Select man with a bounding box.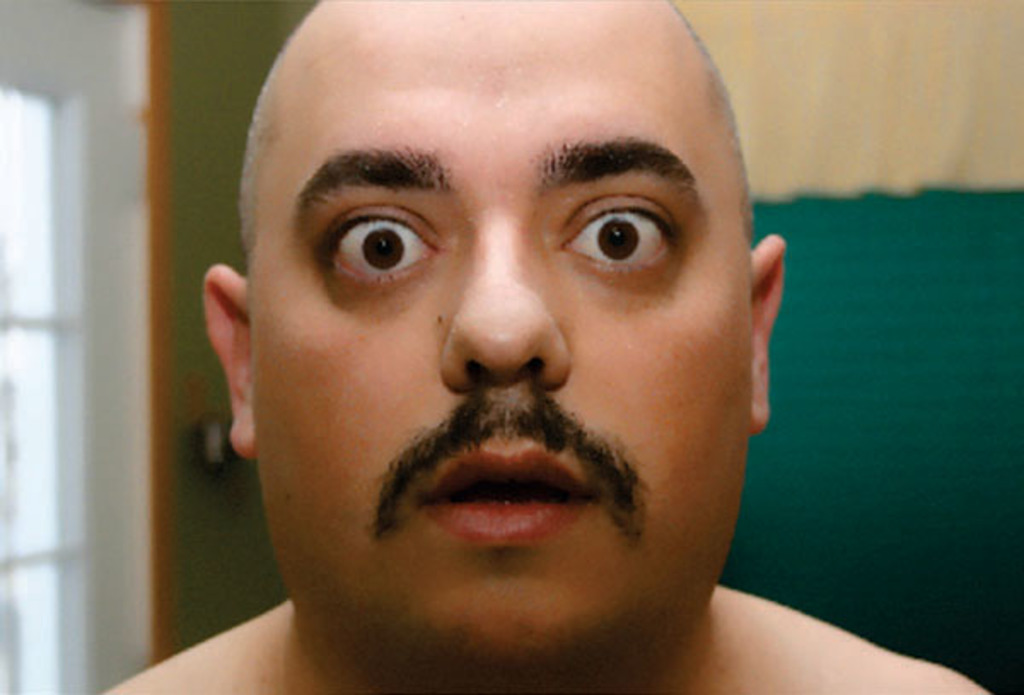
(101,0,998,693).
